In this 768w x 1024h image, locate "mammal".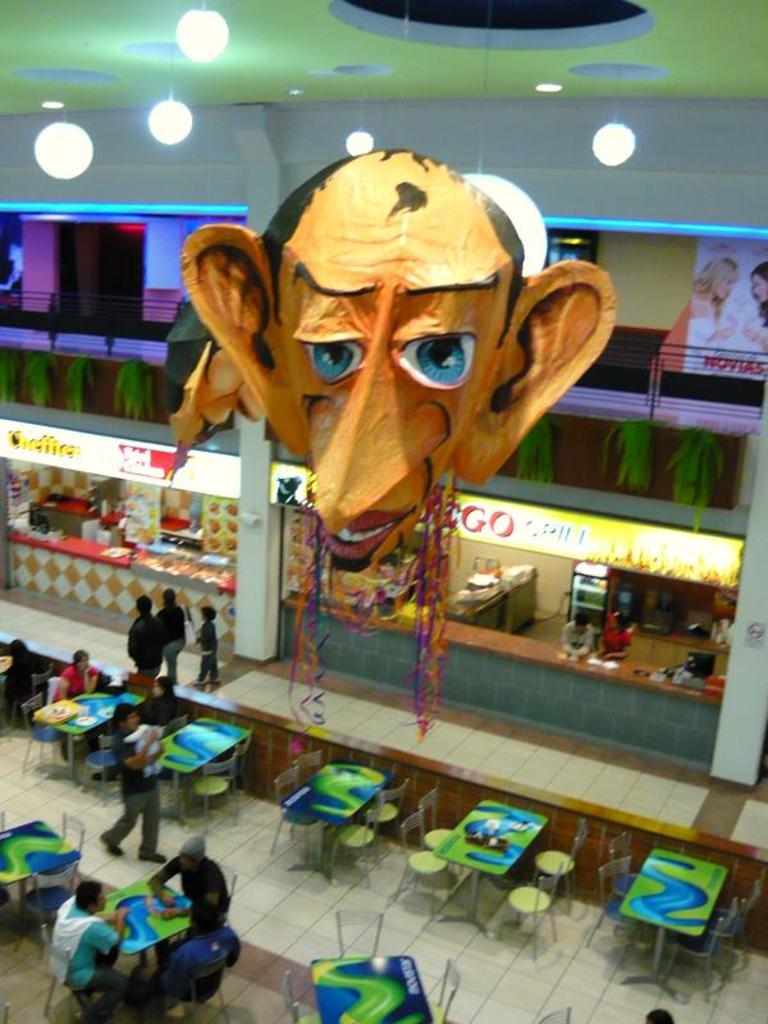
Bounding box: <bbox>742, 259, 767, 352</bbox>.
